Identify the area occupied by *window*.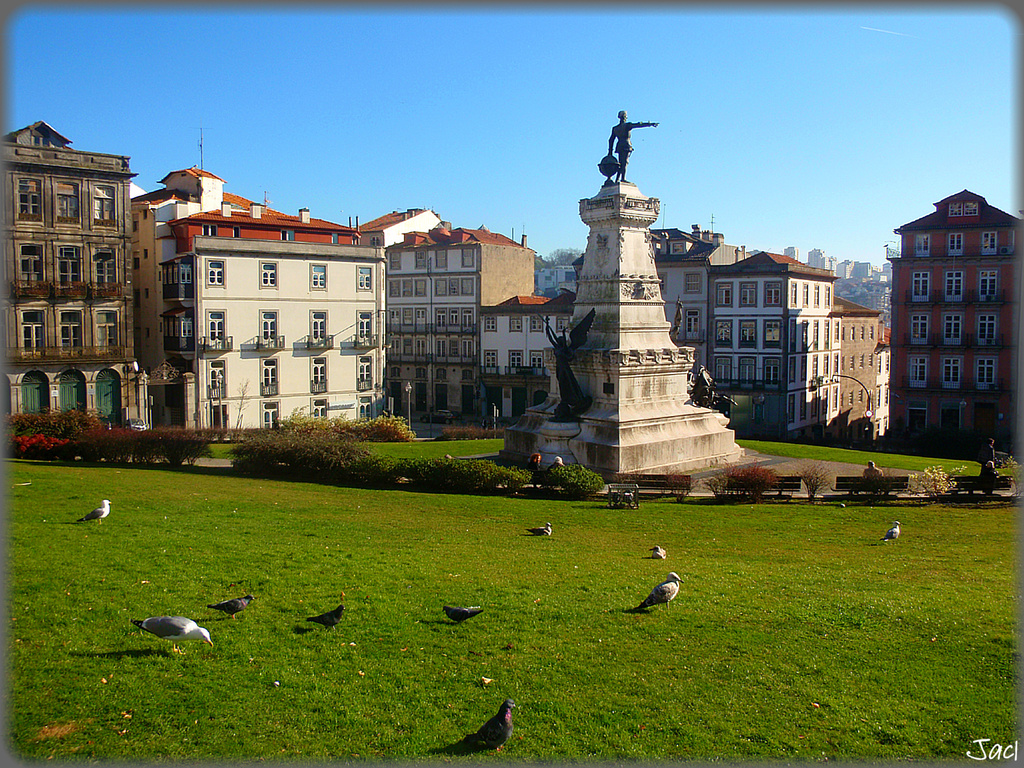
Area: [x1=259, y1=404, x2=285, y2=435].
